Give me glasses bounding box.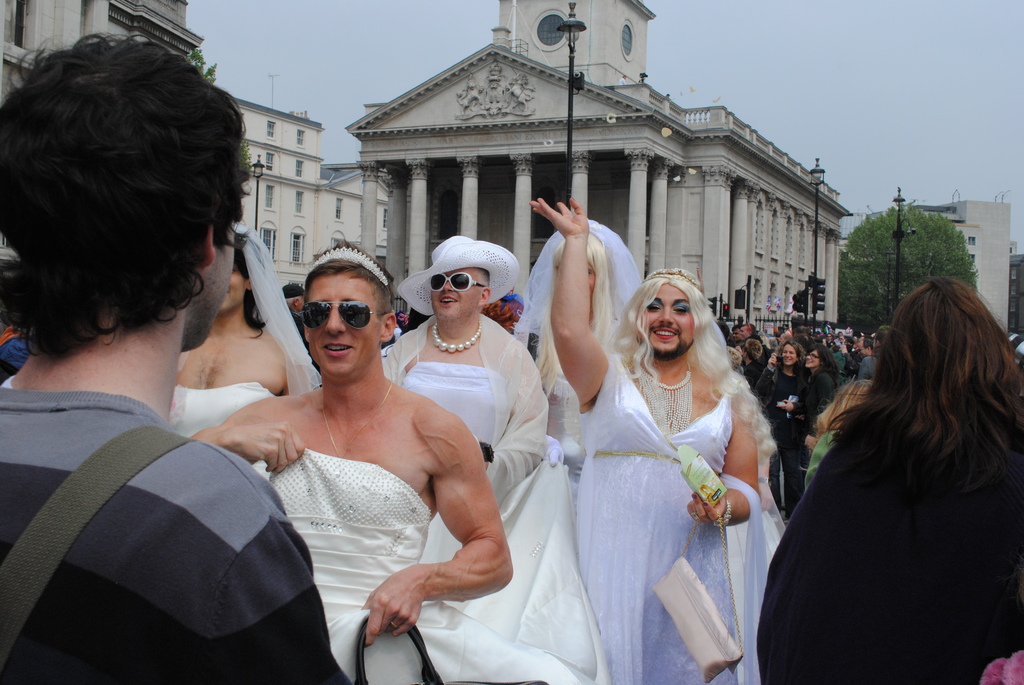
box=[804, 353, 820, 359].
